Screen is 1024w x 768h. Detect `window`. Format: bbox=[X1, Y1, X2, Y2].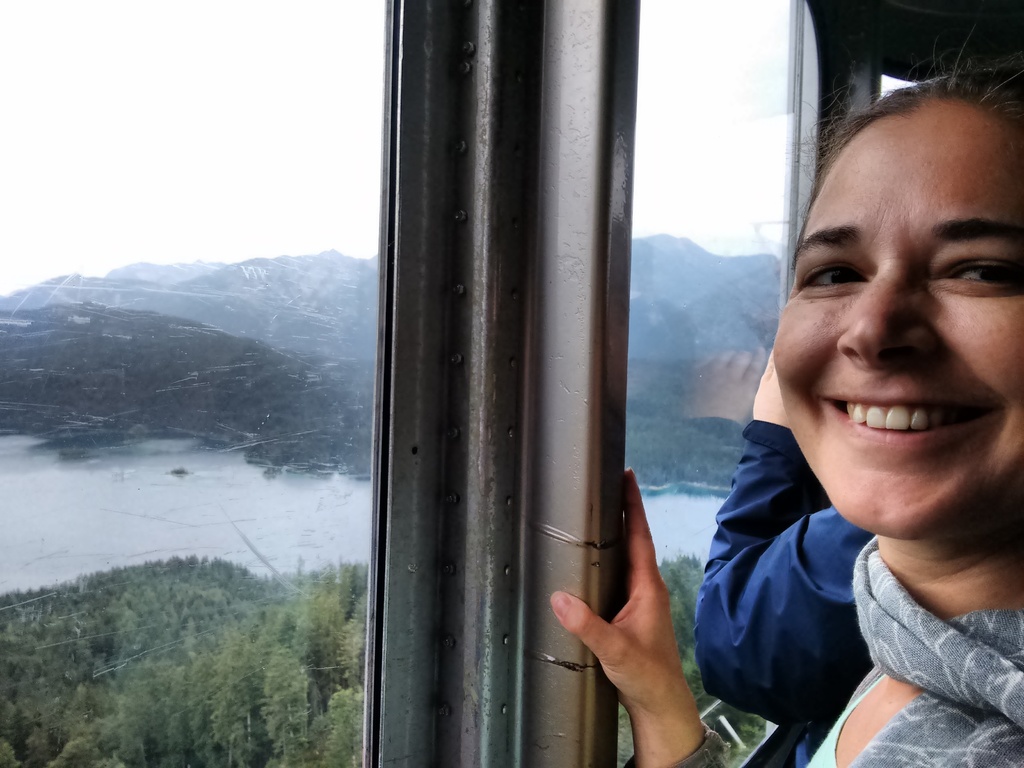
bbox=[266, 17, 1003, 767].
